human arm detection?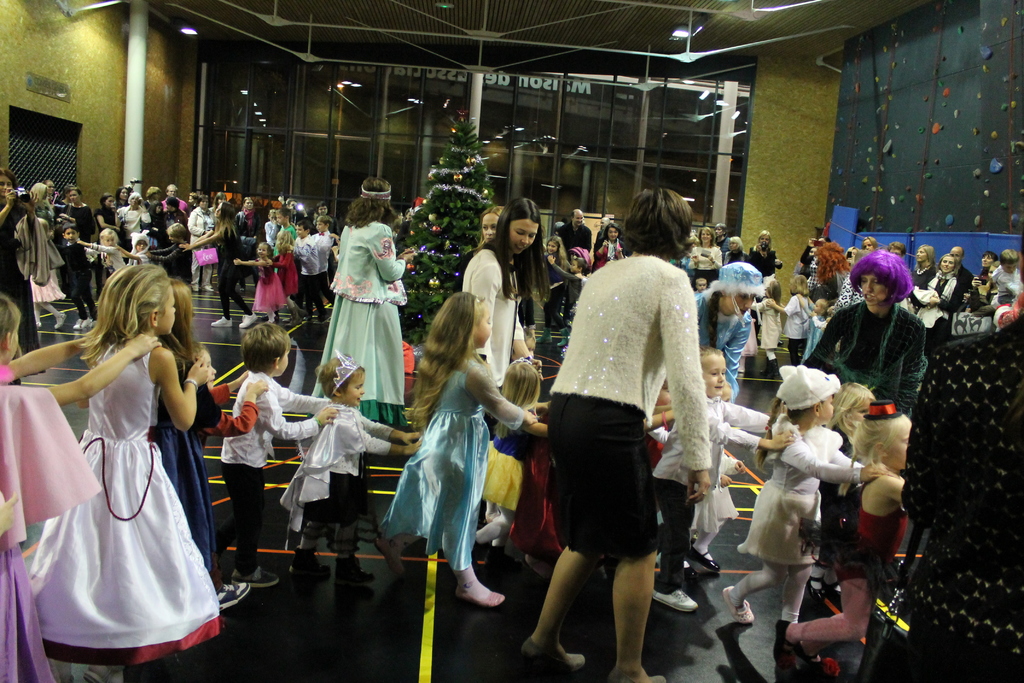
{"left": 774, "top": 254, "right": 786, "bottom": 273}
